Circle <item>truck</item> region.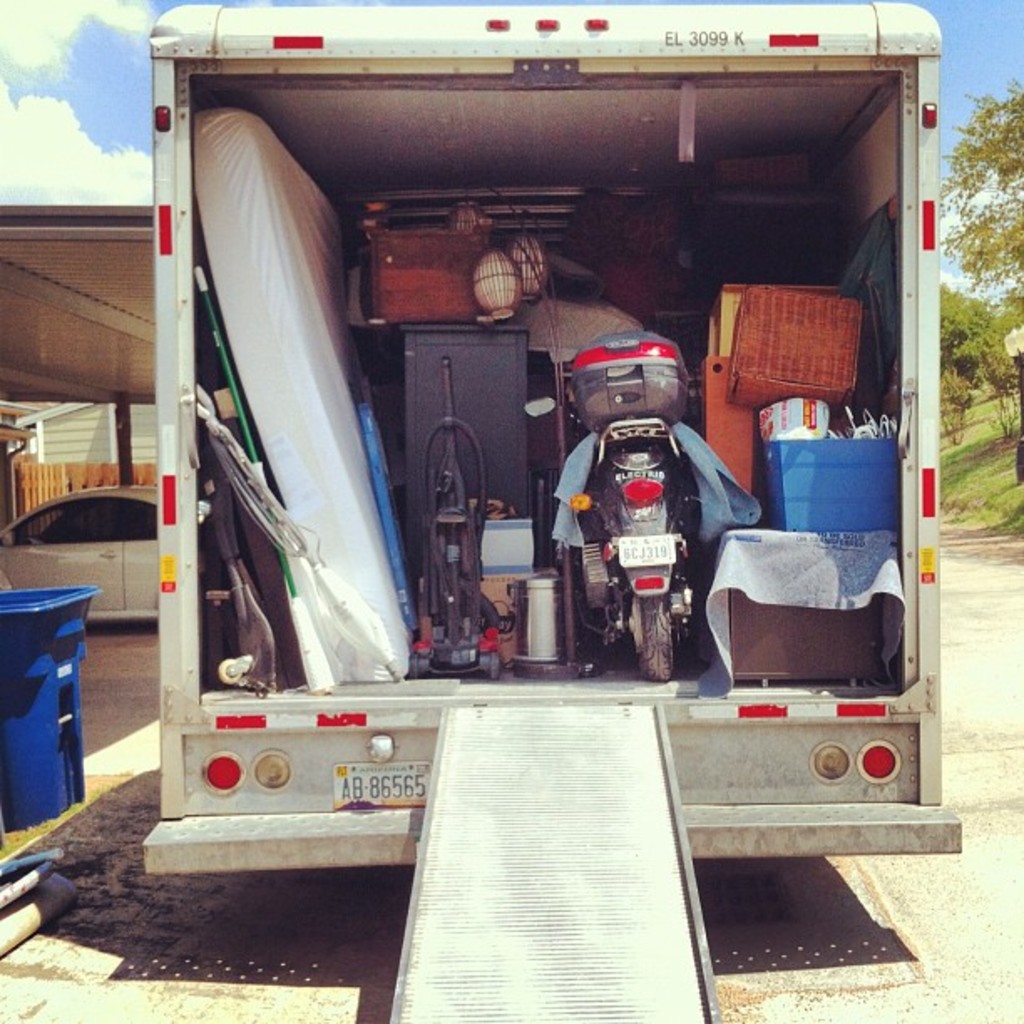
Region: (left=64, top=0, right=952, bottom=875).
